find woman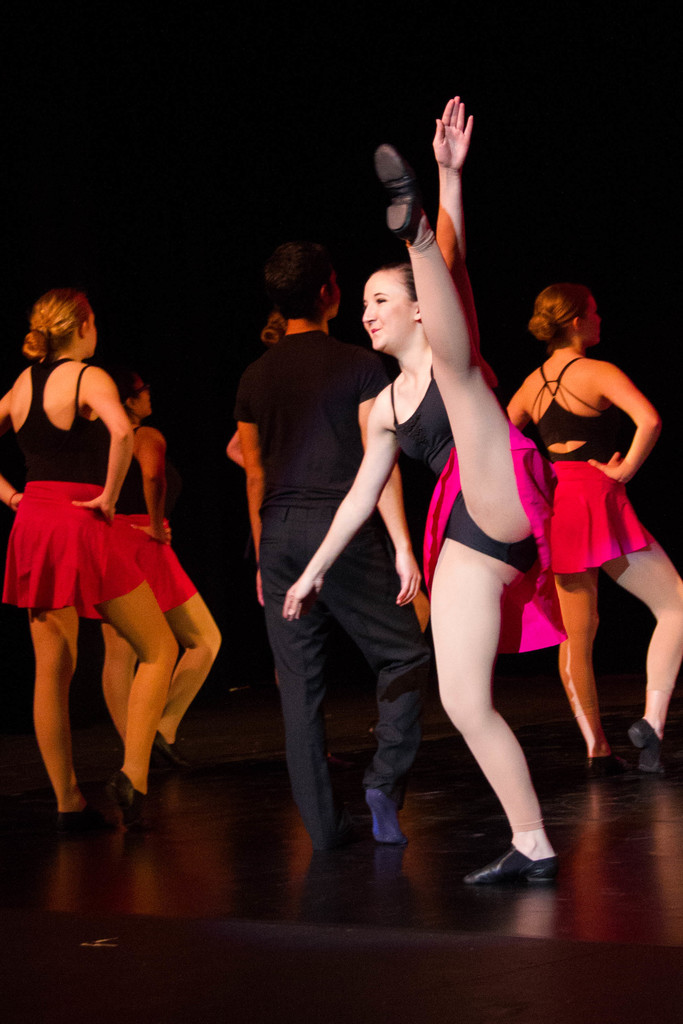
x1=97, y1=365, x2=226, y2=816
